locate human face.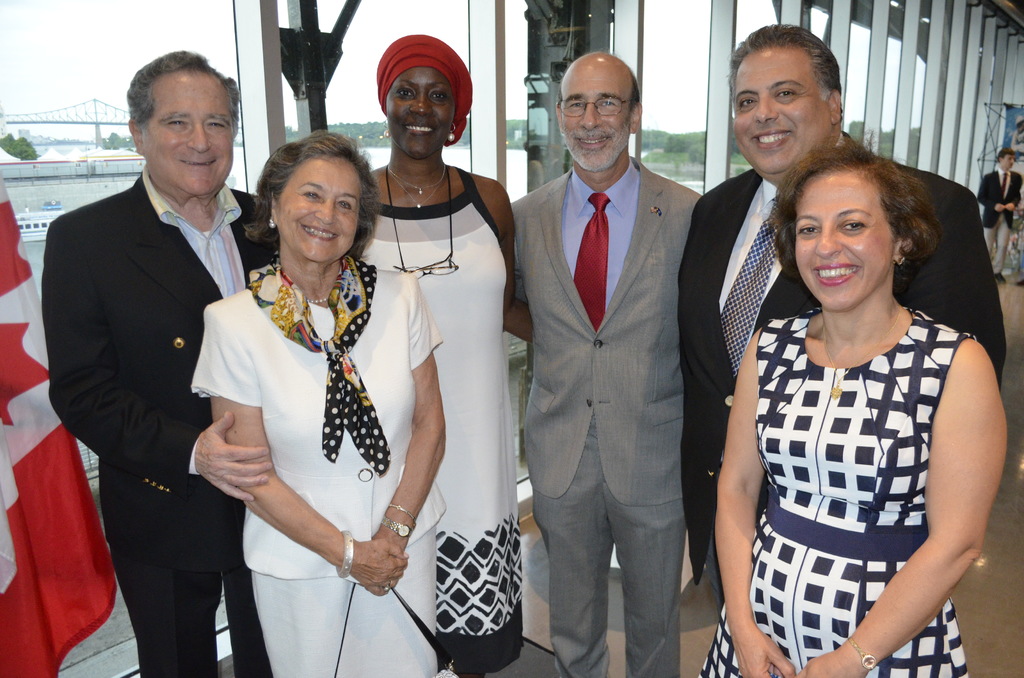
Bounding box: bbox(794, 175, 889, 306).
